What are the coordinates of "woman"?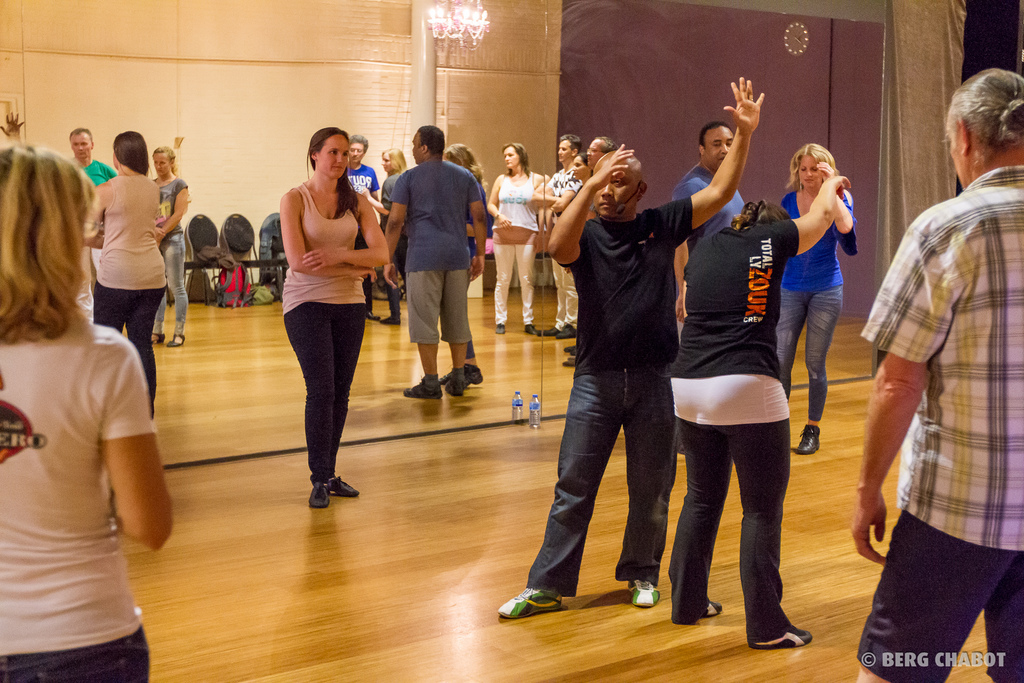
x1=257 y1=128 x2=385 y2=507.
